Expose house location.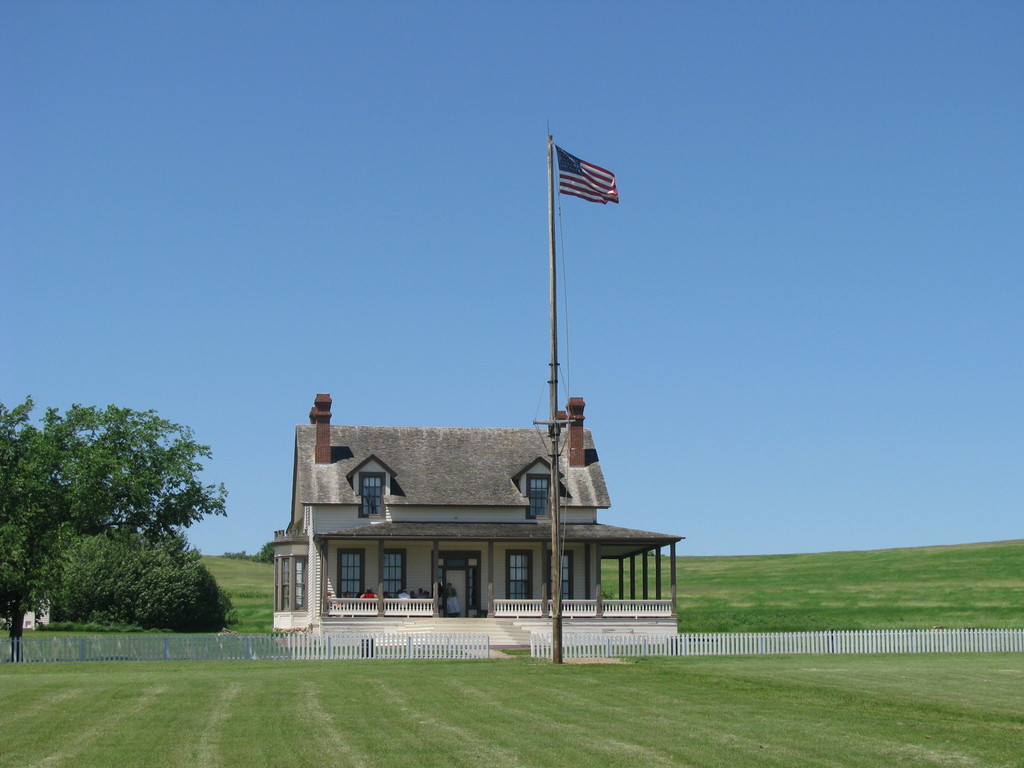
Exposed at crop(256, 368, 669, 651).
